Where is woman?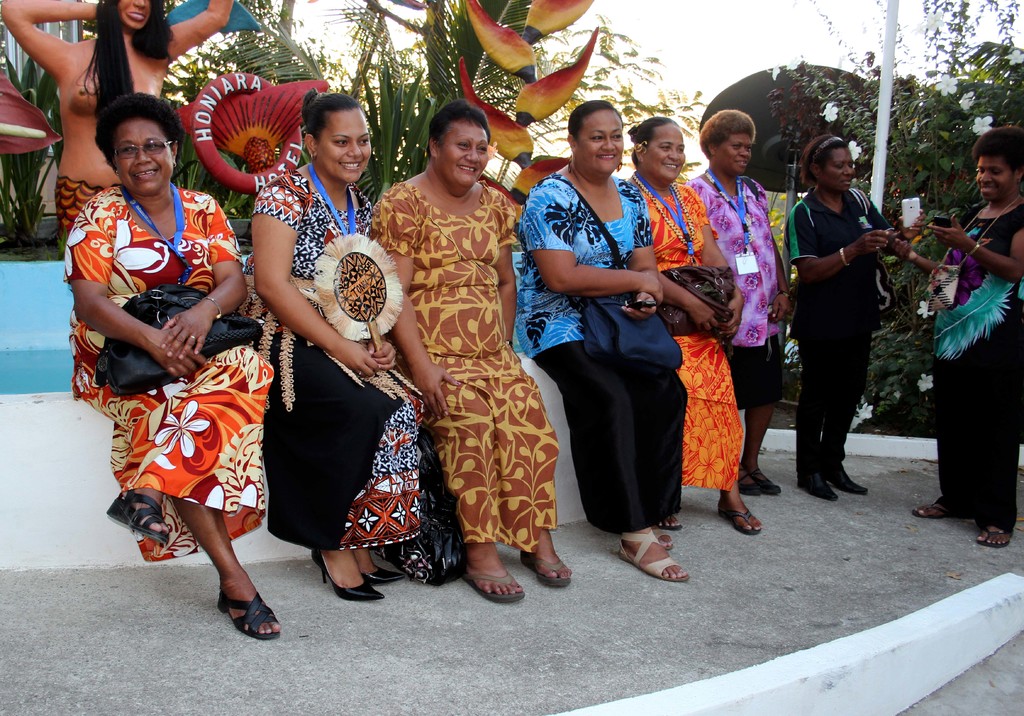
(x1=780, y1=131, x2=905, y2=507).
